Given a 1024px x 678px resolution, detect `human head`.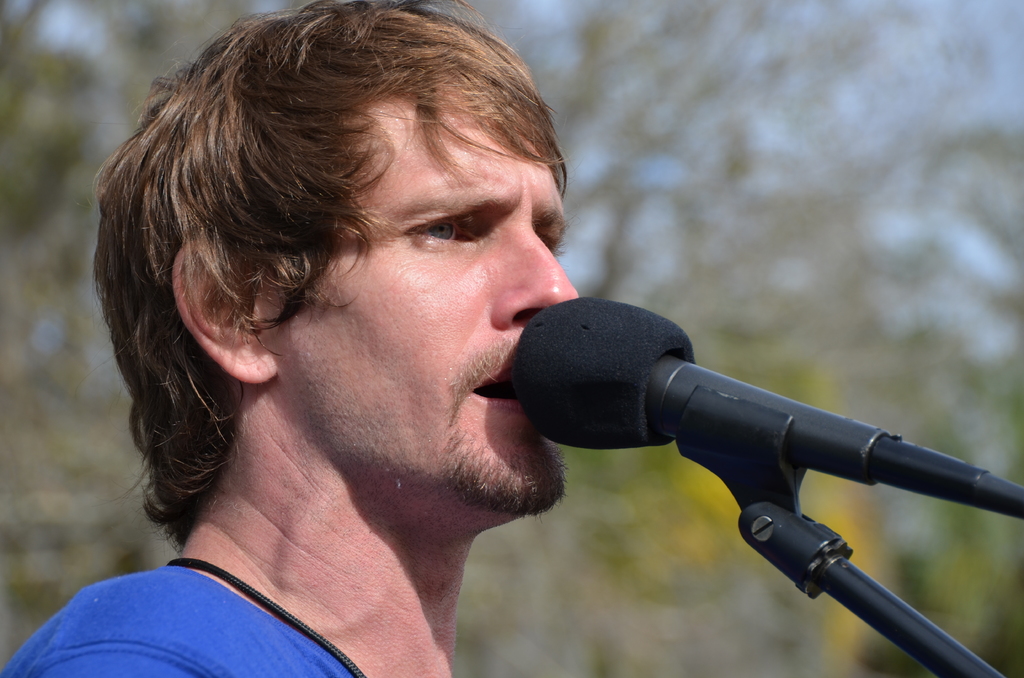
{"left": 114, "top": 20, "right": 561, "bottom": 460}.
